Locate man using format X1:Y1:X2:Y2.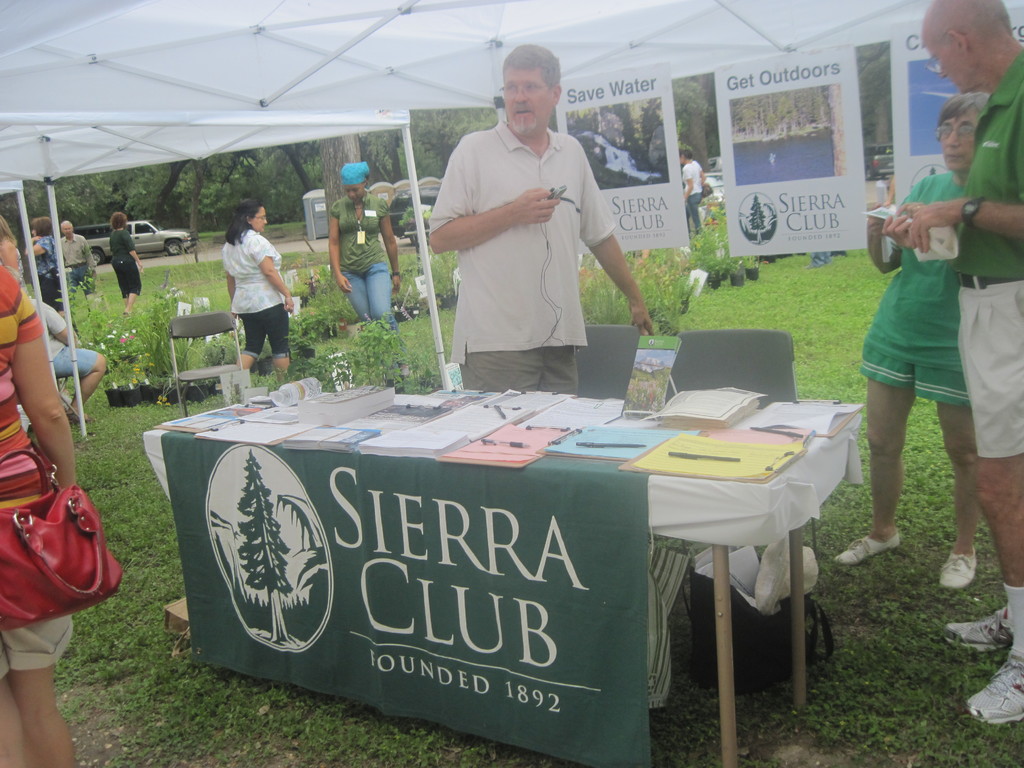
435:51:659:420.
